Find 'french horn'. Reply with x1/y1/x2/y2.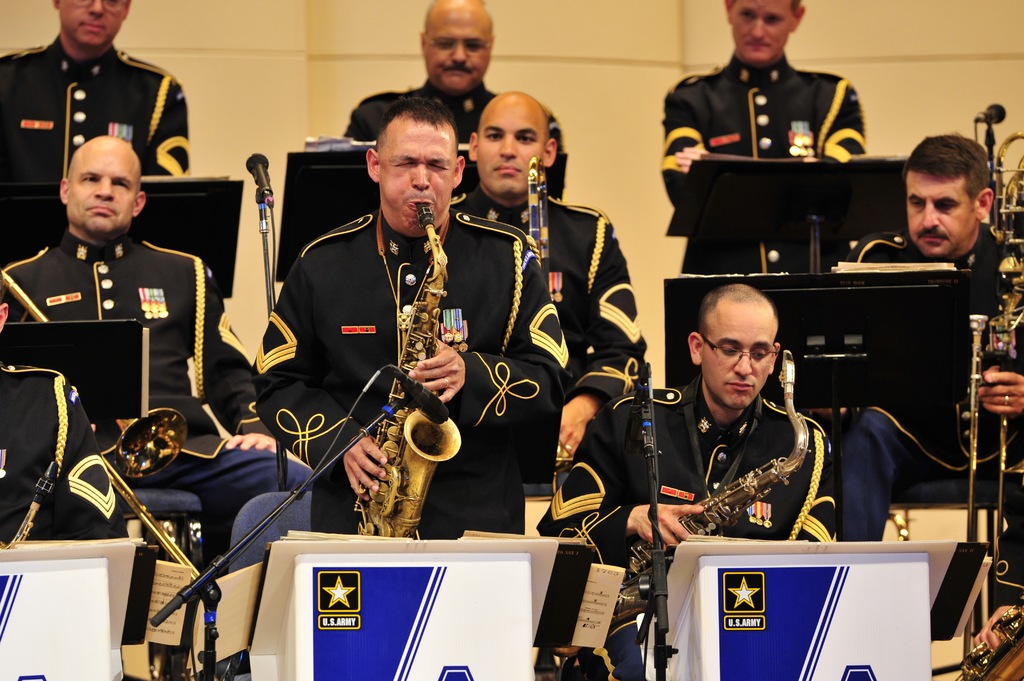
359/200/465/545.
